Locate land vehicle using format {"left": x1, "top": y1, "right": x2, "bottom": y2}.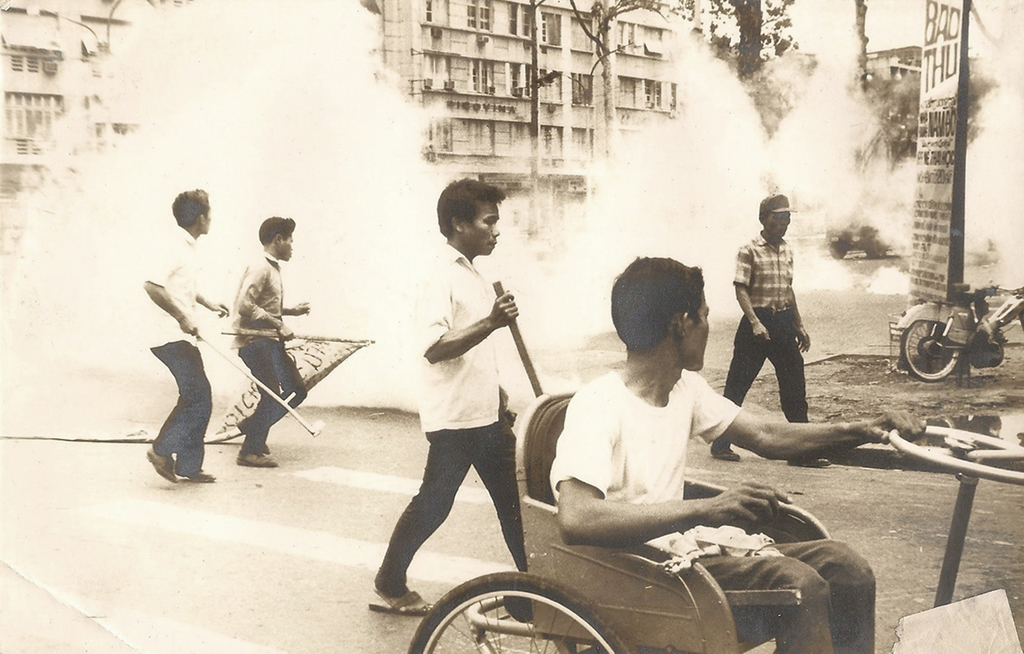
{"left": 406, "top": 391, "right": 1023, "bottom": 653}.
